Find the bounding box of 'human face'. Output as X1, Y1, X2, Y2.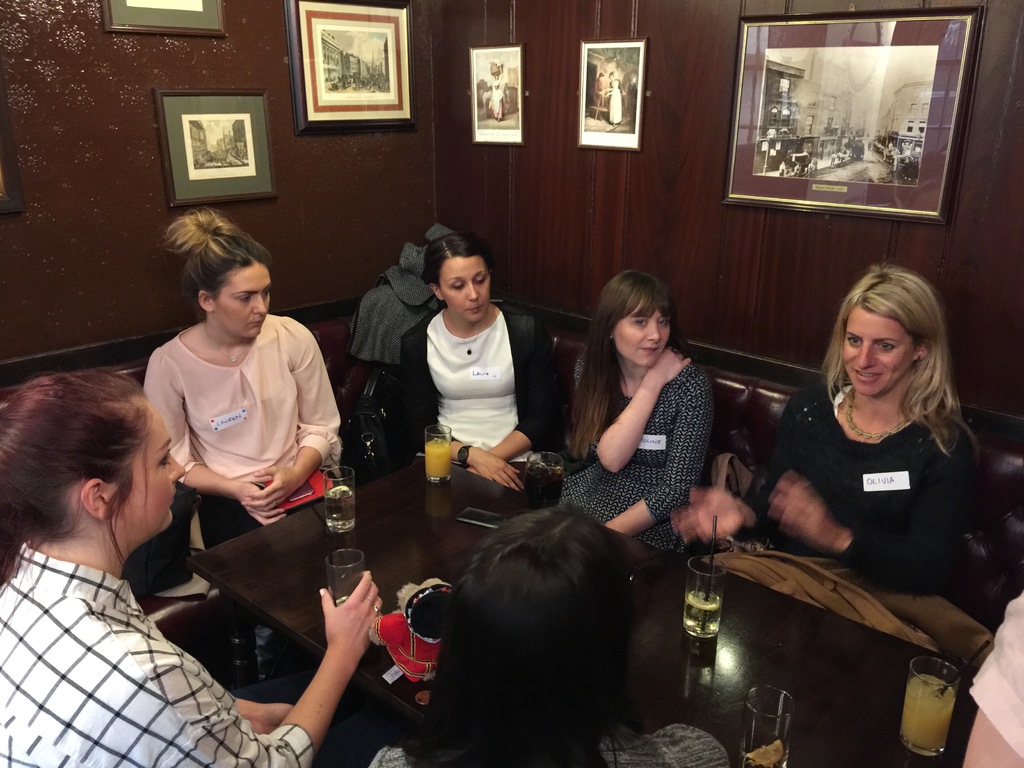
102, 397, 188, 535.
